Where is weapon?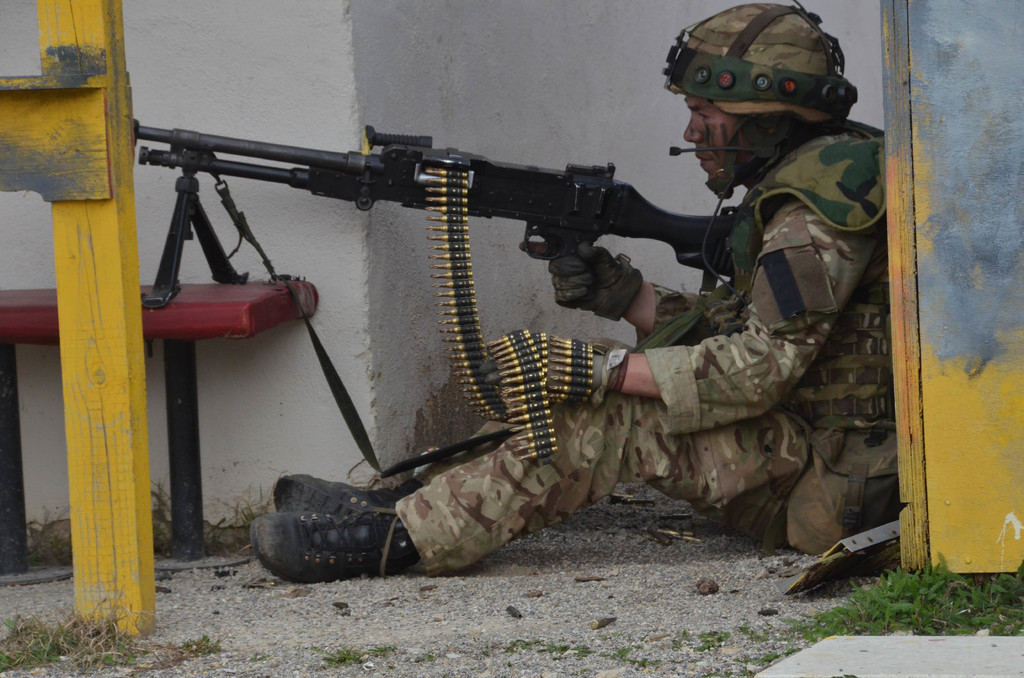
{"x1": 135, "y1": 74, "x2": 797, "y2": 567}.
